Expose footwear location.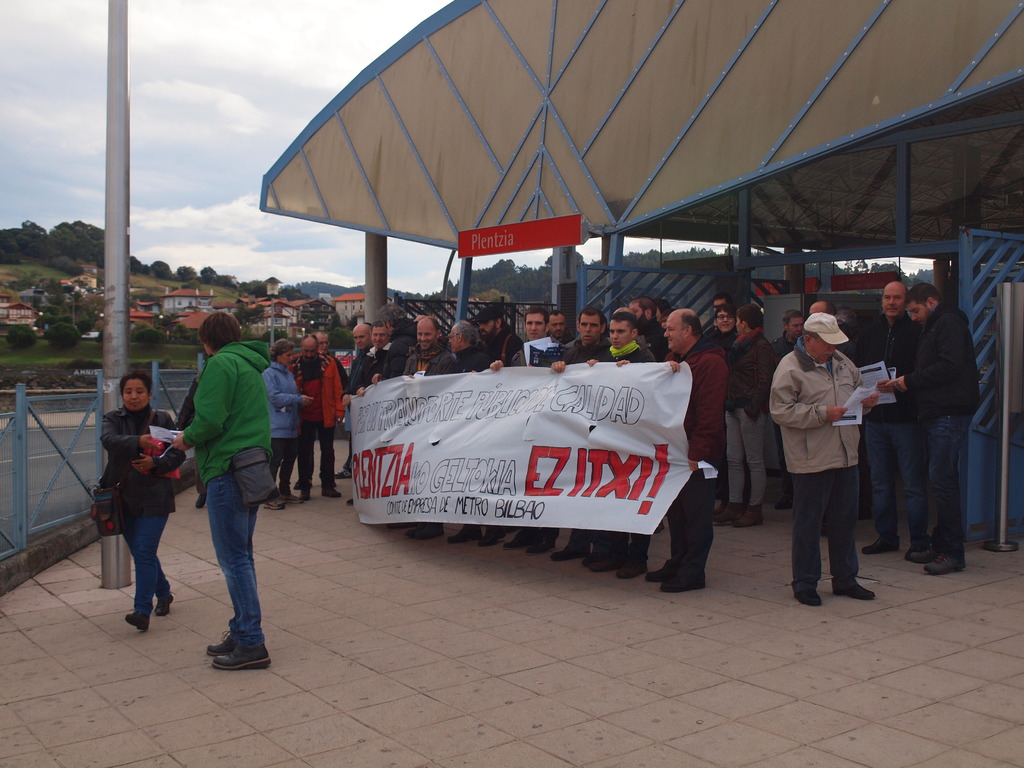
Exposed at <bbox>480, 526, 505, 547</bbox>.
